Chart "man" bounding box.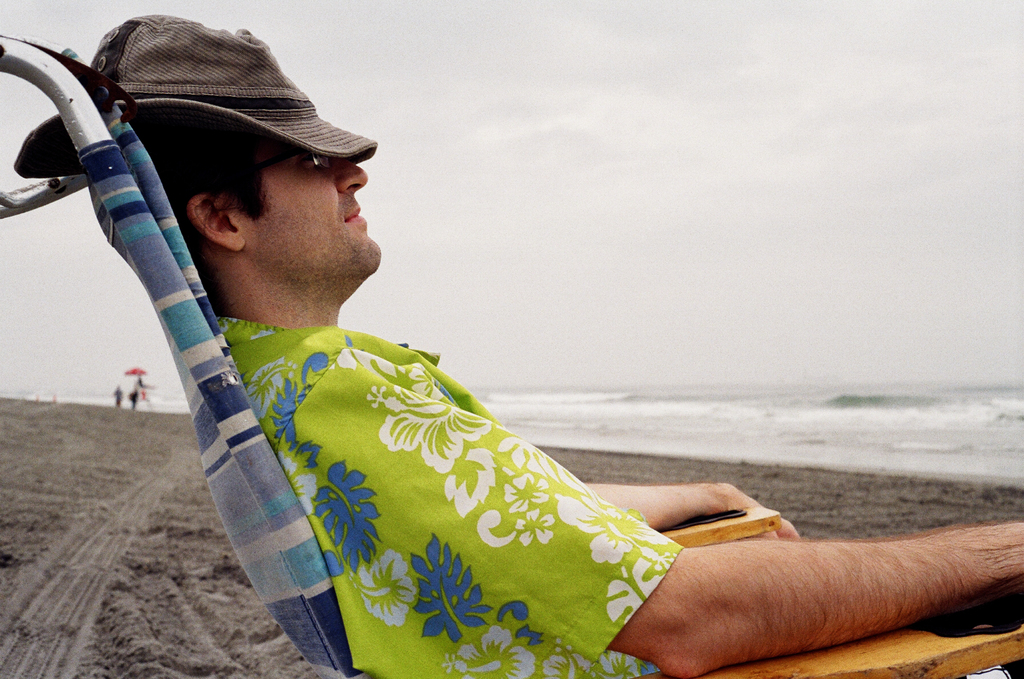
Charted: {"x1": 99, "y1": 92, "x2": 890, "y2": 675}.
